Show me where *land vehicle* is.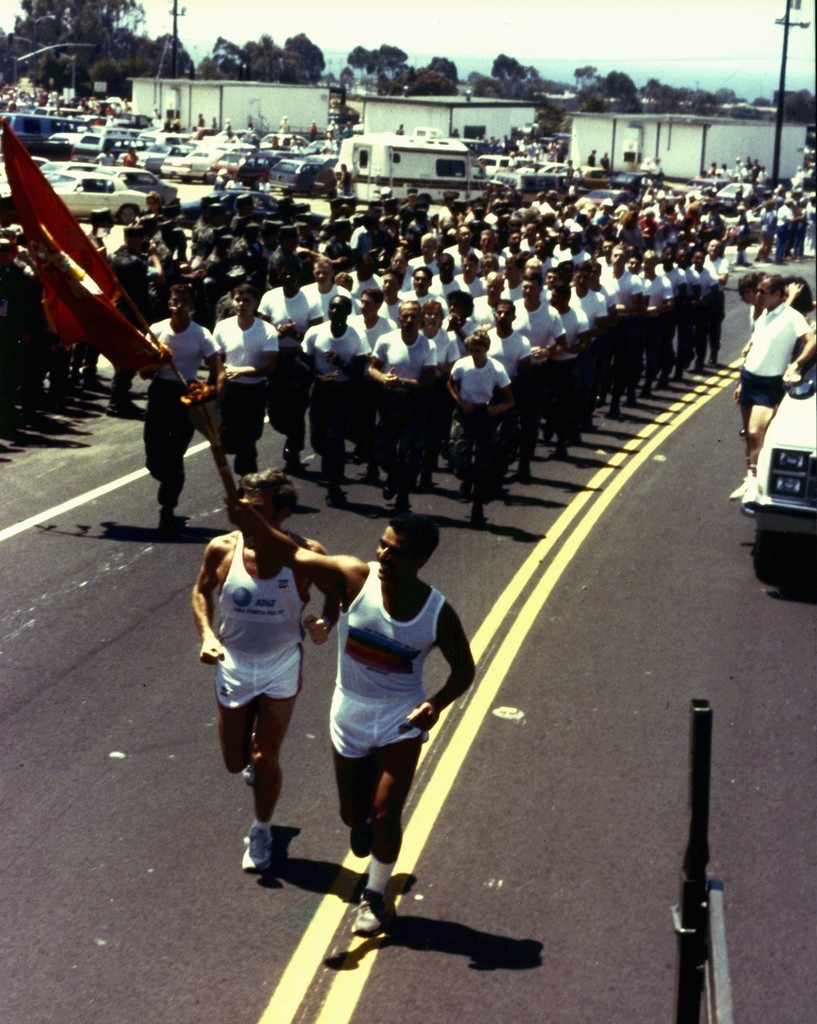
*land vehicle* is at bbox=(333, 131, 510, 208).
